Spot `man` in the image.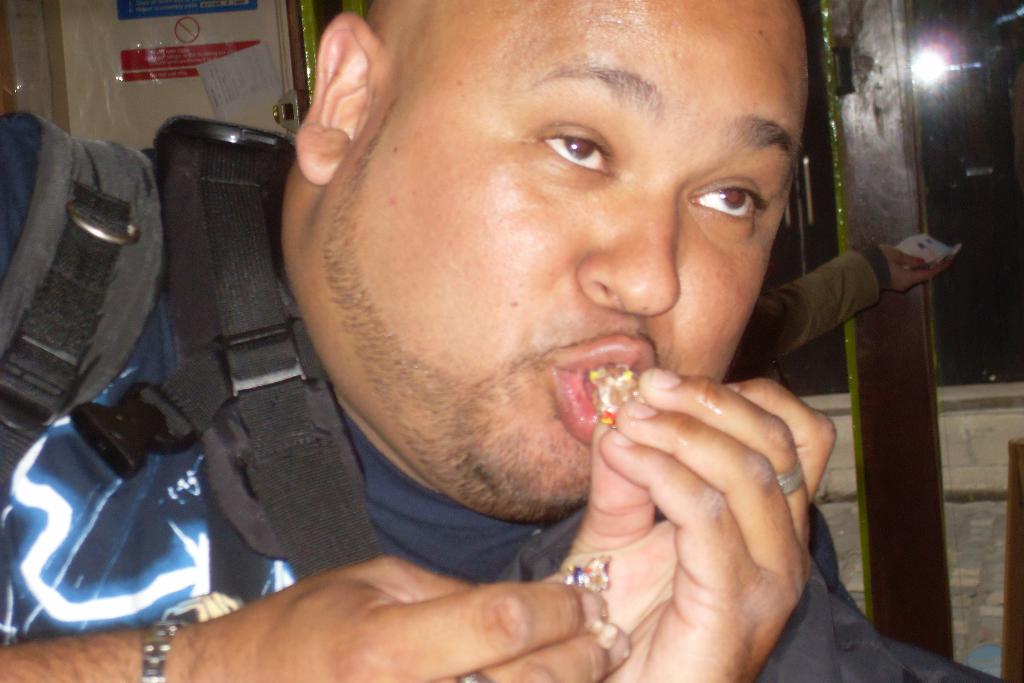
`man` found at 118/4/971/672.
